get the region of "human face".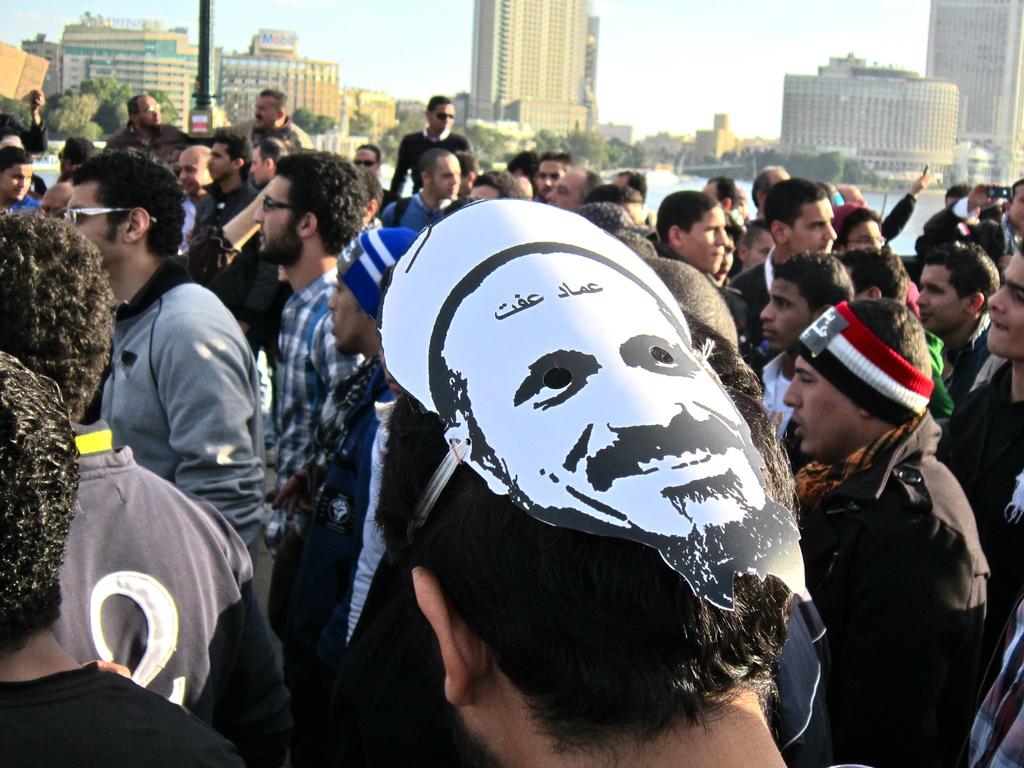
{"x1": 712, "y1": 239, "x2": 732, "y2": 281}.
